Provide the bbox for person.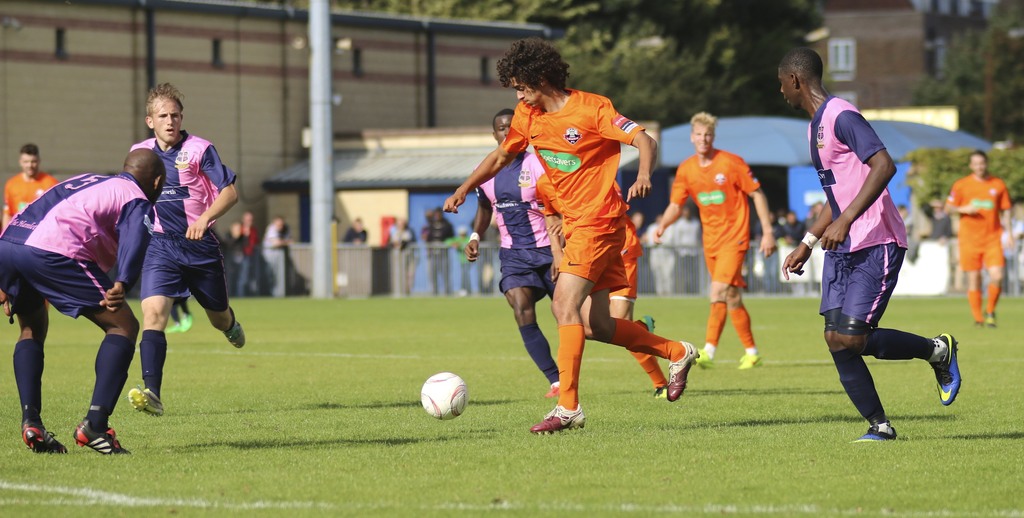
crop(650, 213, 680, 297).
